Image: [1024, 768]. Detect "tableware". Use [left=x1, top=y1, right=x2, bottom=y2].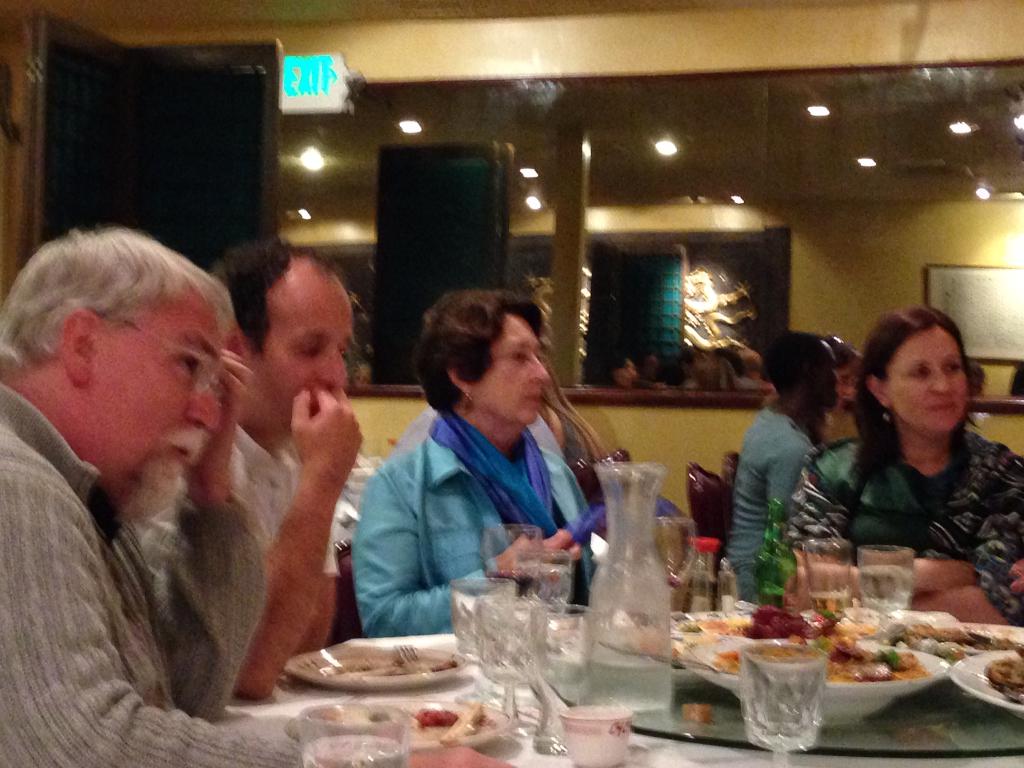
[left=506, top=547, right=575, bottom=604].
